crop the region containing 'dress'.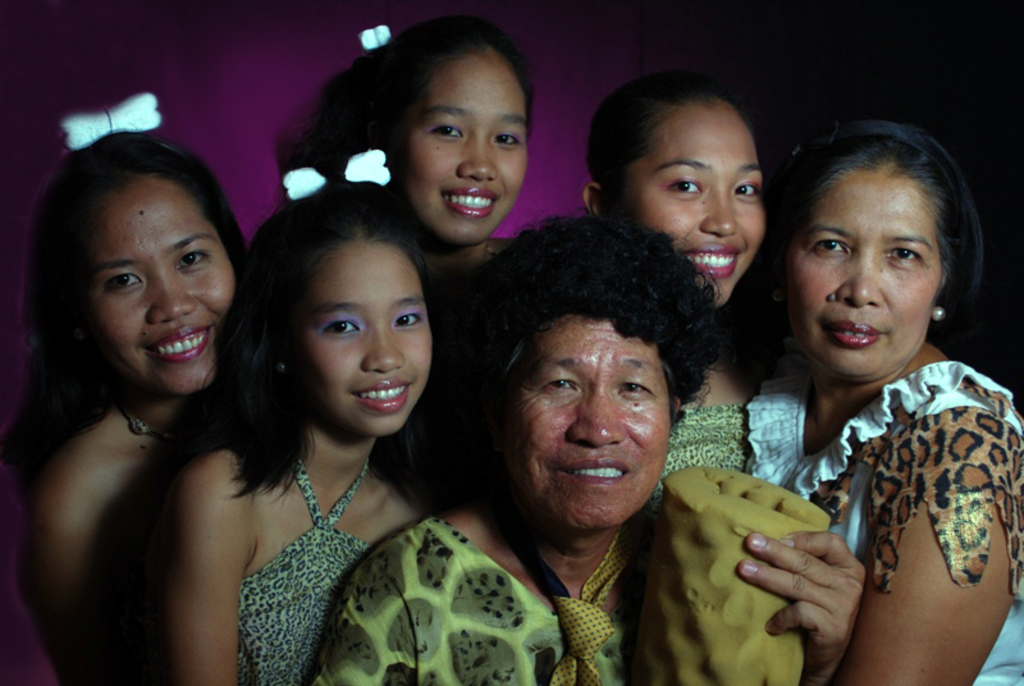
Crop region: (233, 459, 372, 685).
